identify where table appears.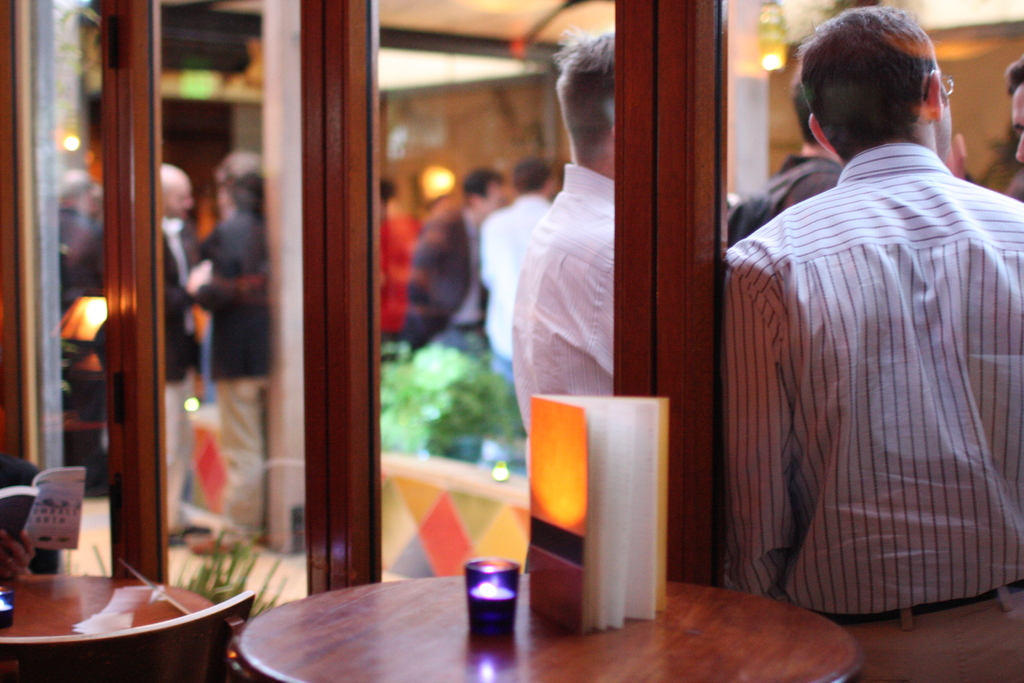
Appears at {"left": 0, "top": 571, "right": 215, "bottom": 682}.
